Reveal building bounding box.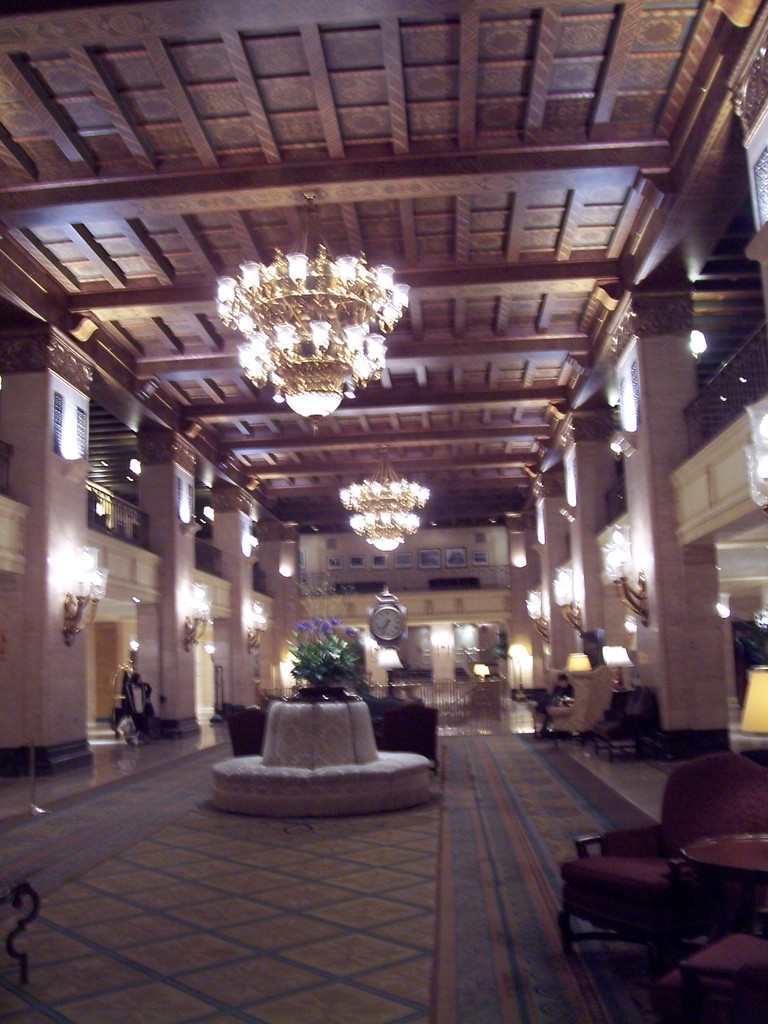
Revealed: 1/0/767/1023.
